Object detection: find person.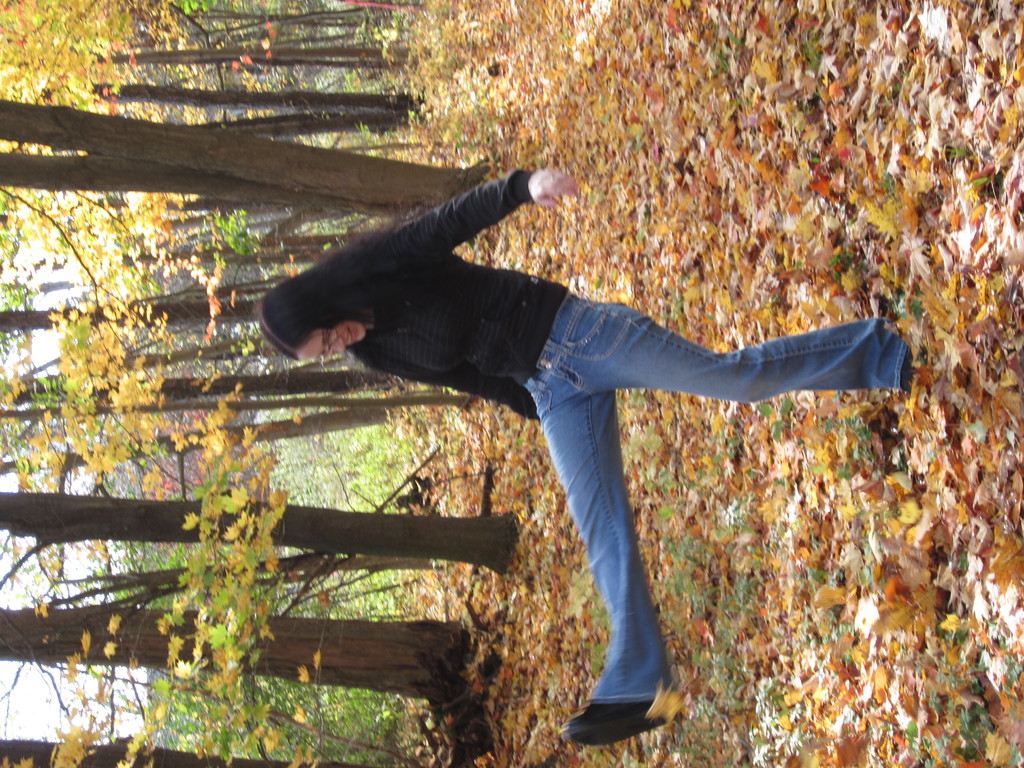
x1=257 y1=166 x2=913 y2=746.
